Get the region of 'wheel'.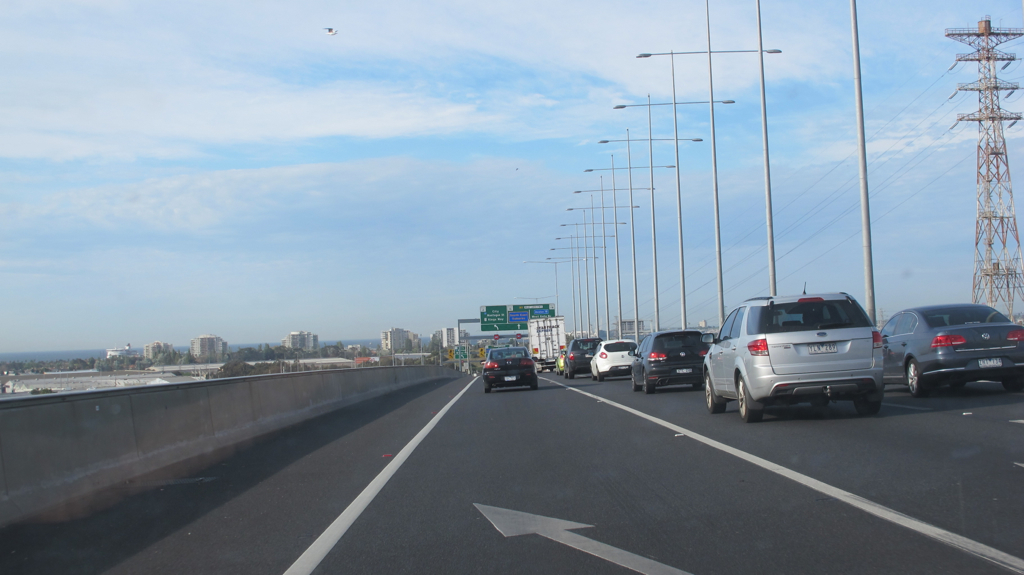
crop(905, 356, 933, 397).
